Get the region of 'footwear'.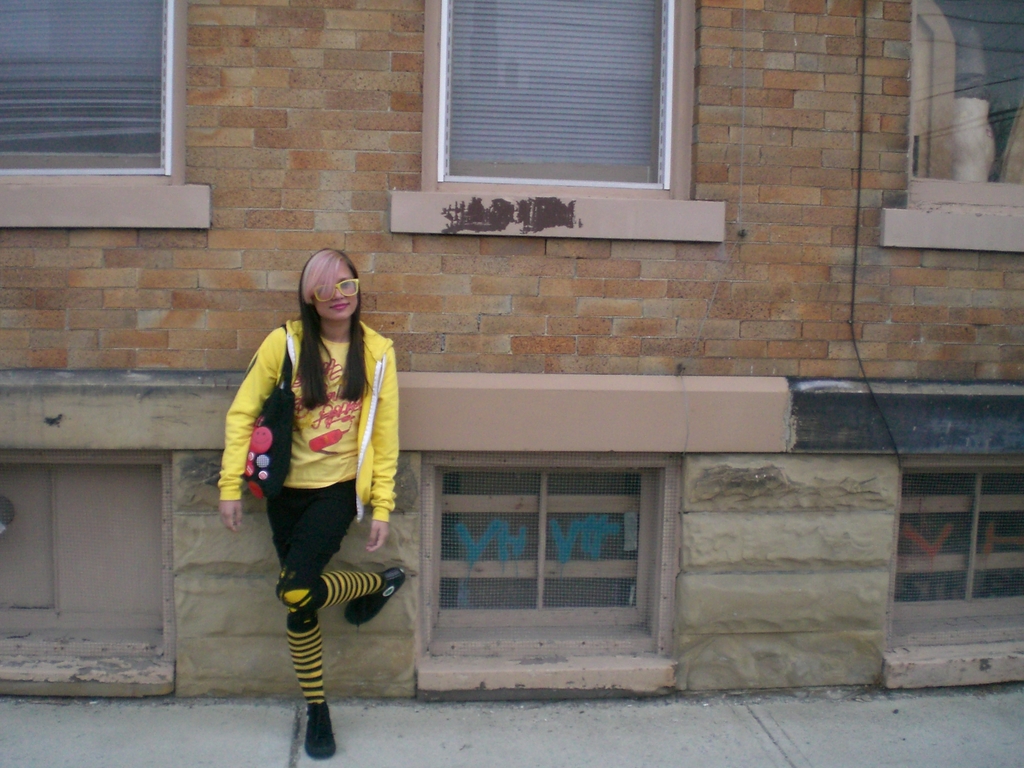
[x1=307, y1=695, x2=333, y2=757].
